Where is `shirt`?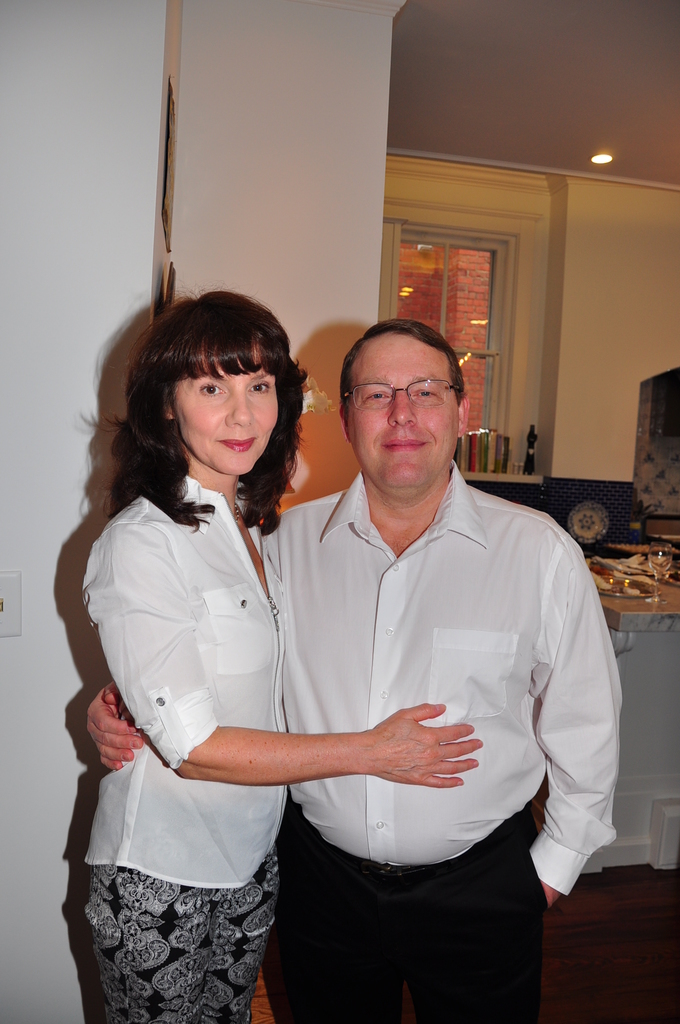
<region>255, 463, 600, 890</region>.
